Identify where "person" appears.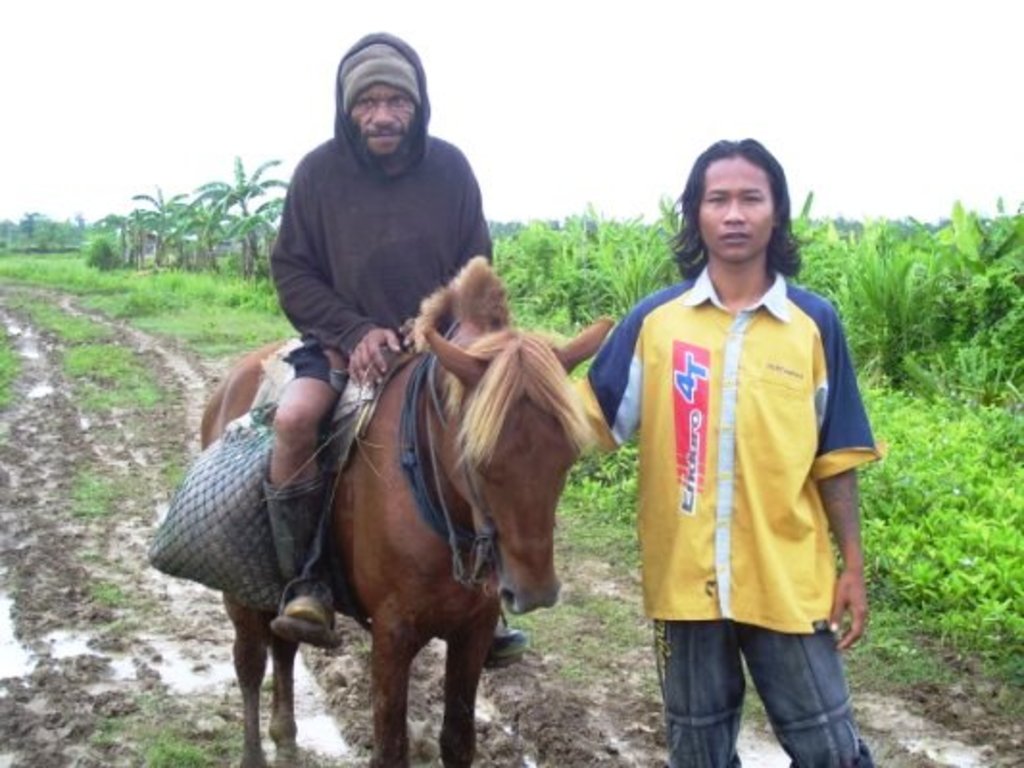
Appears at (x1=259, y1=29, x2=536, y2=649).
